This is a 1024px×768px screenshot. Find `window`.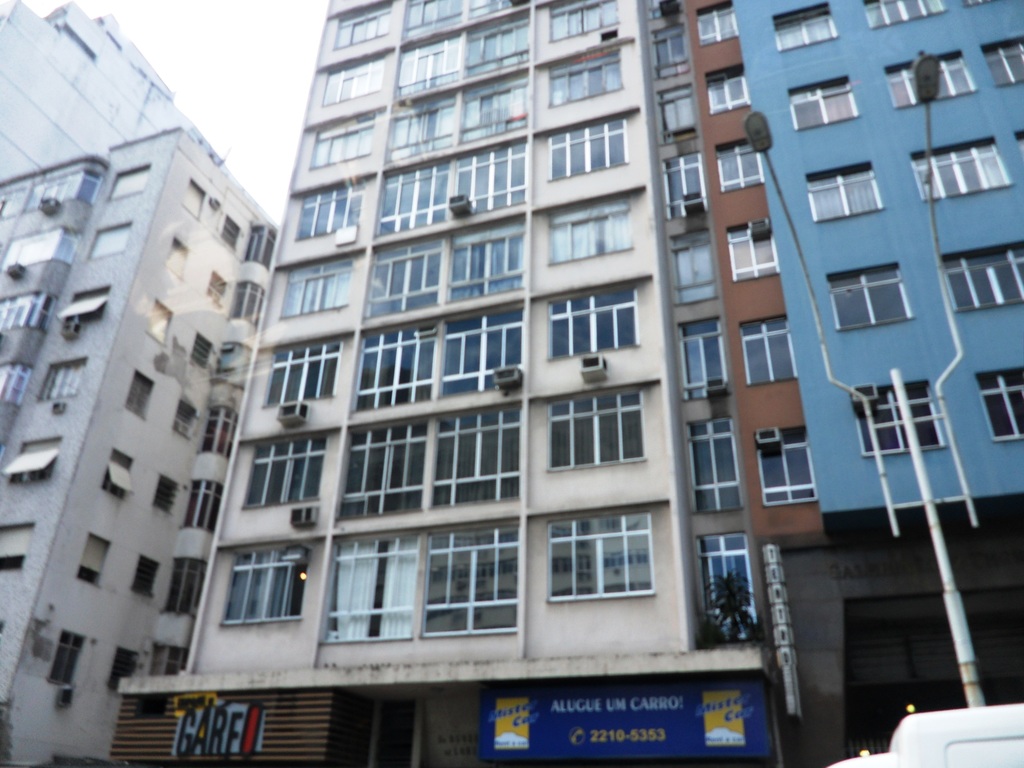
Bounding box: {"left": 547, "top": 189, "right": 640, "bottom": 257}.
